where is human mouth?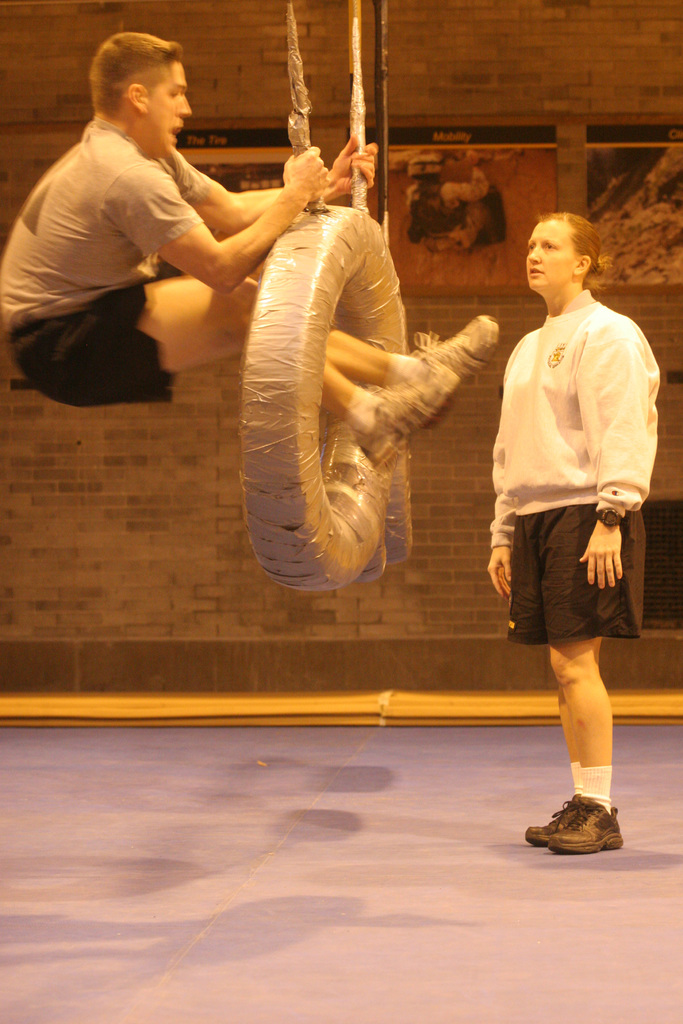
169, 116, 181, 149.
